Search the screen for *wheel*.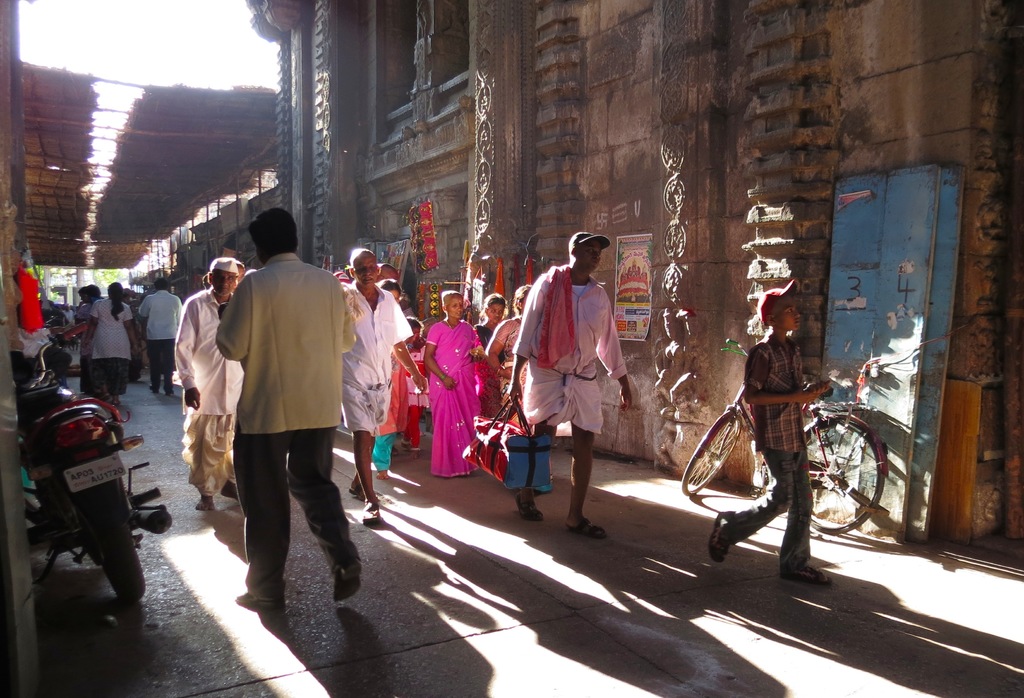
Found at (95,526,147,604).
